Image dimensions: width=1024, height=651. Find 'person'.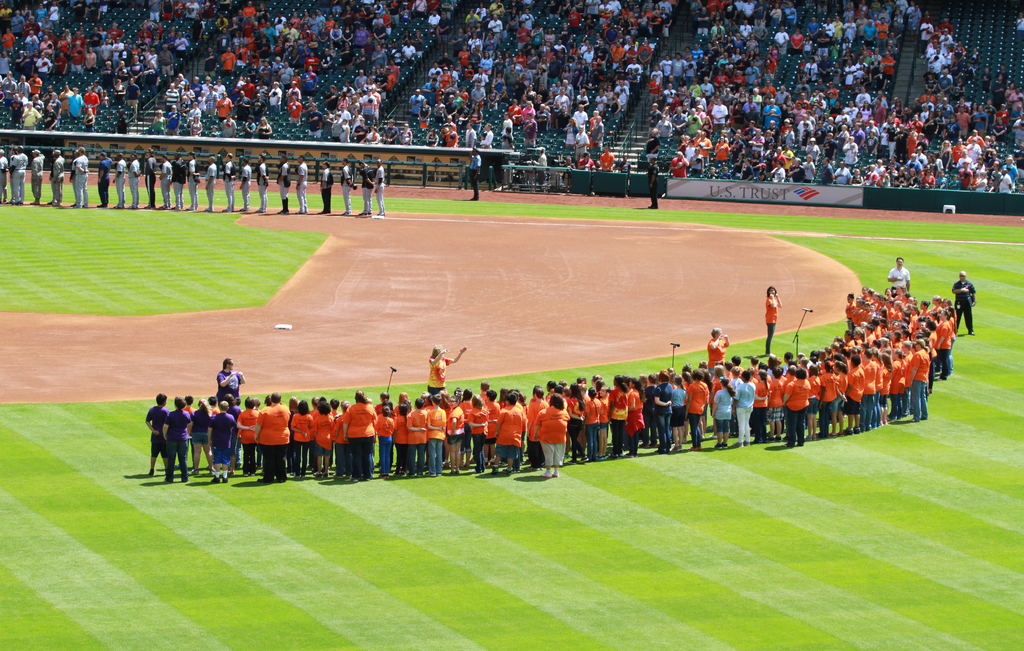
<bbox>950, 271, 977, 336</bbox>.
